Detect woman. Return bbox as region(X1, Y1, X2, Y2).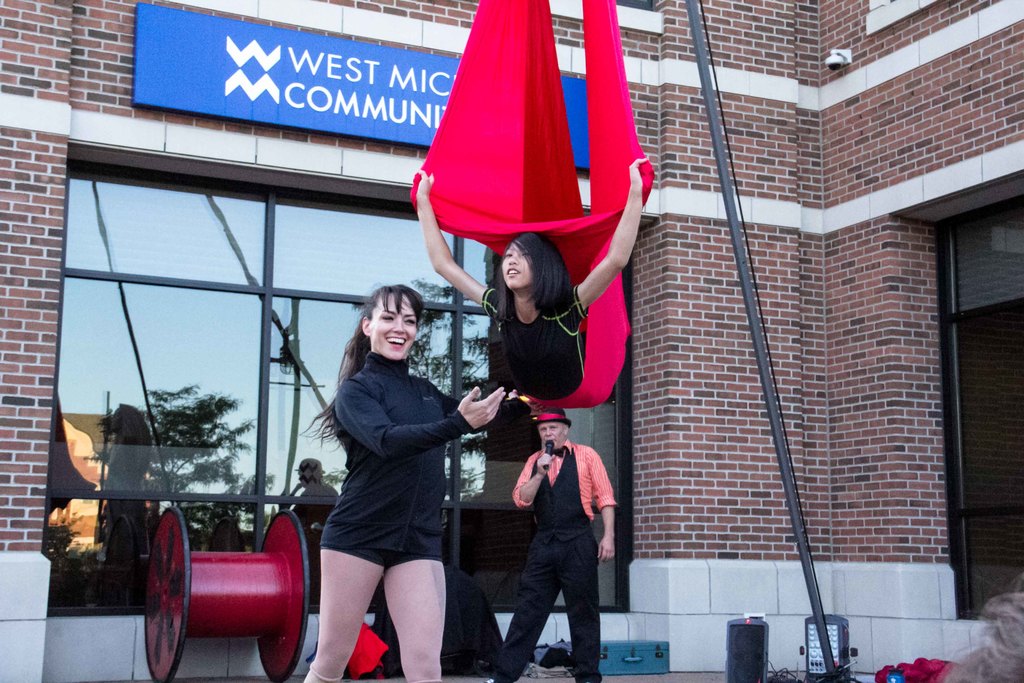
region(305, 266, 483, 682).
